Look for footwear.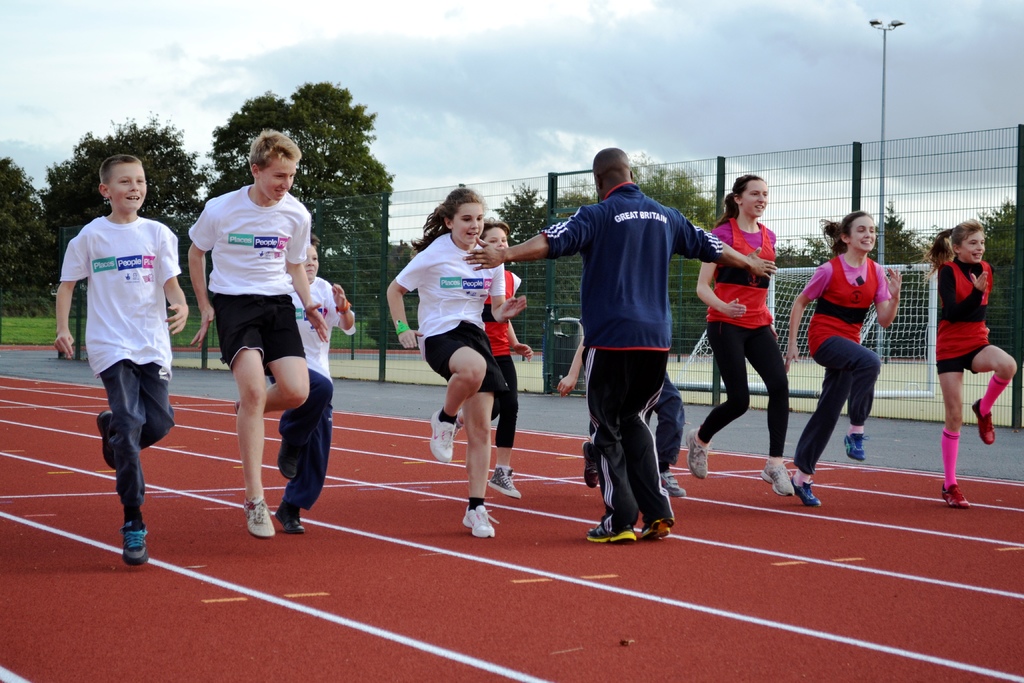
Found: region(639, 513, 671, 541).
